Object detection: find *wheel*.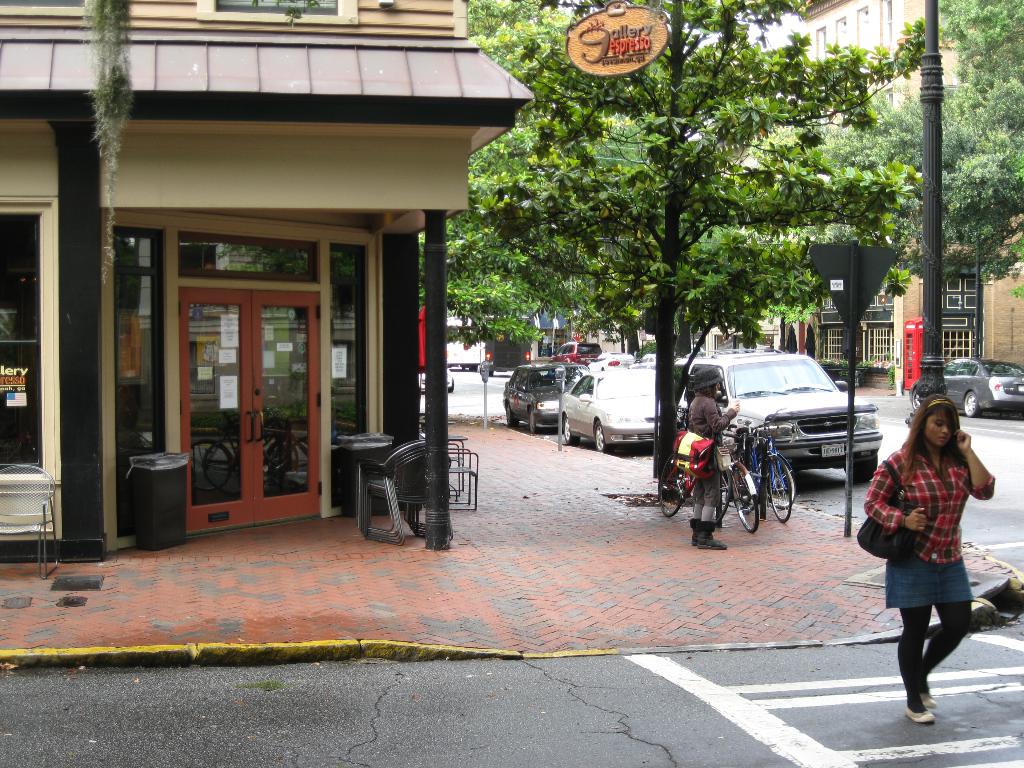
<bbox>589, 416, 606, 451</bbox>.
